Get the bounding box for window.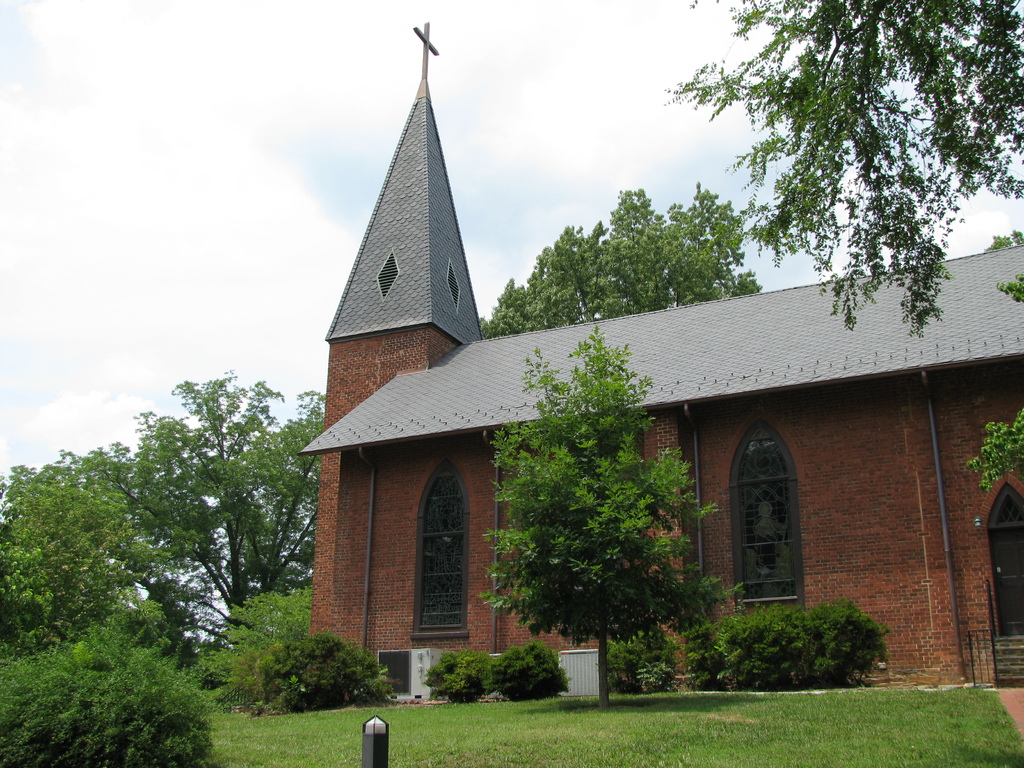
{"left": 724, "top": 401, "right": 817, "bottom": 605}.
